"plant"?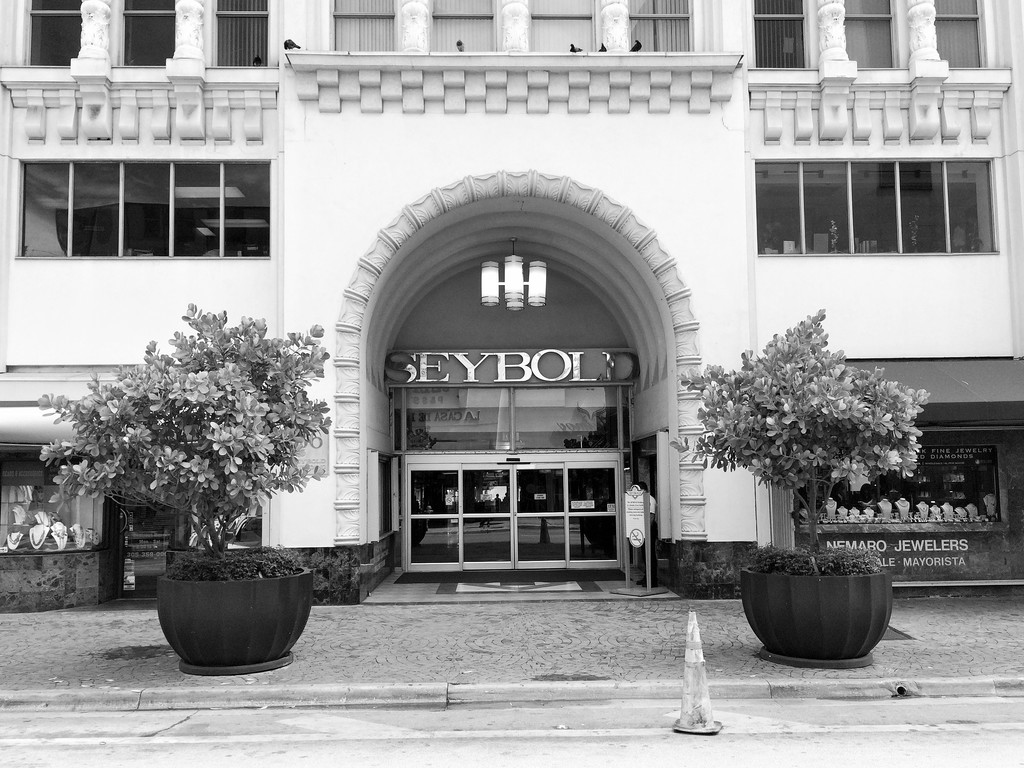
x1=38, y1=289, x2=334, y2=573
